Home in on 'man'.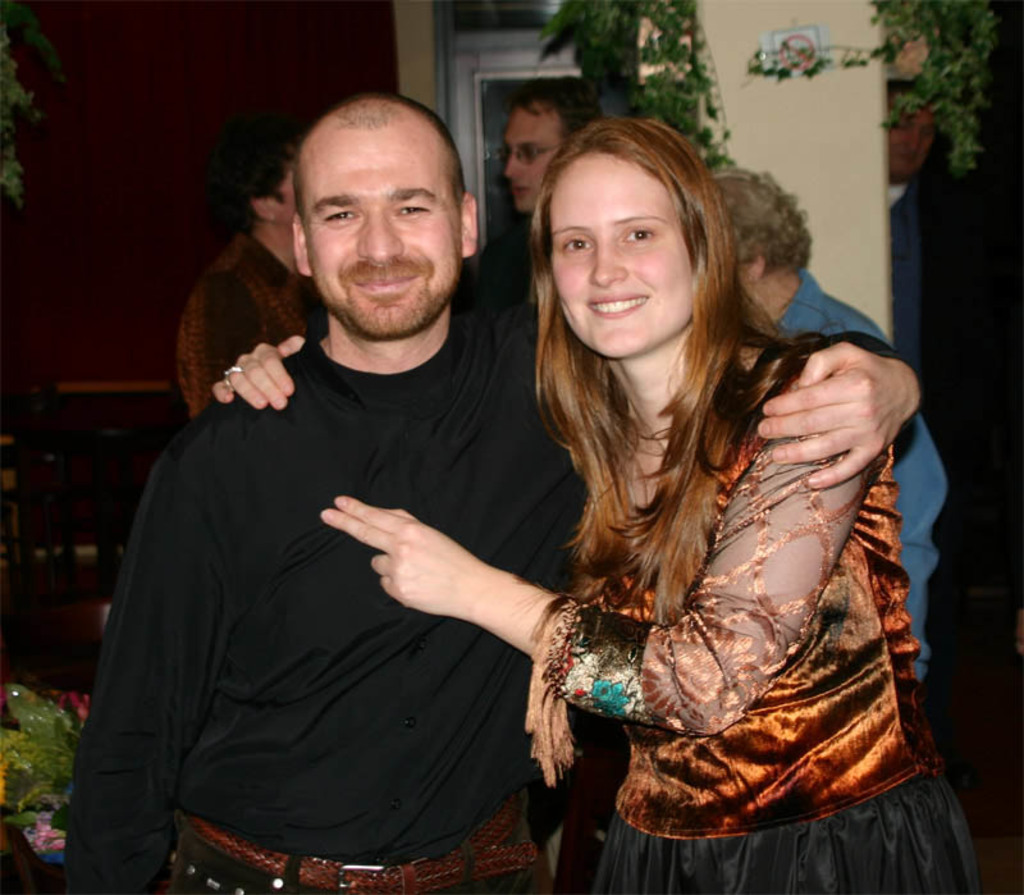
Homed in at [left=173, top=140, right=329, bottom=419].
